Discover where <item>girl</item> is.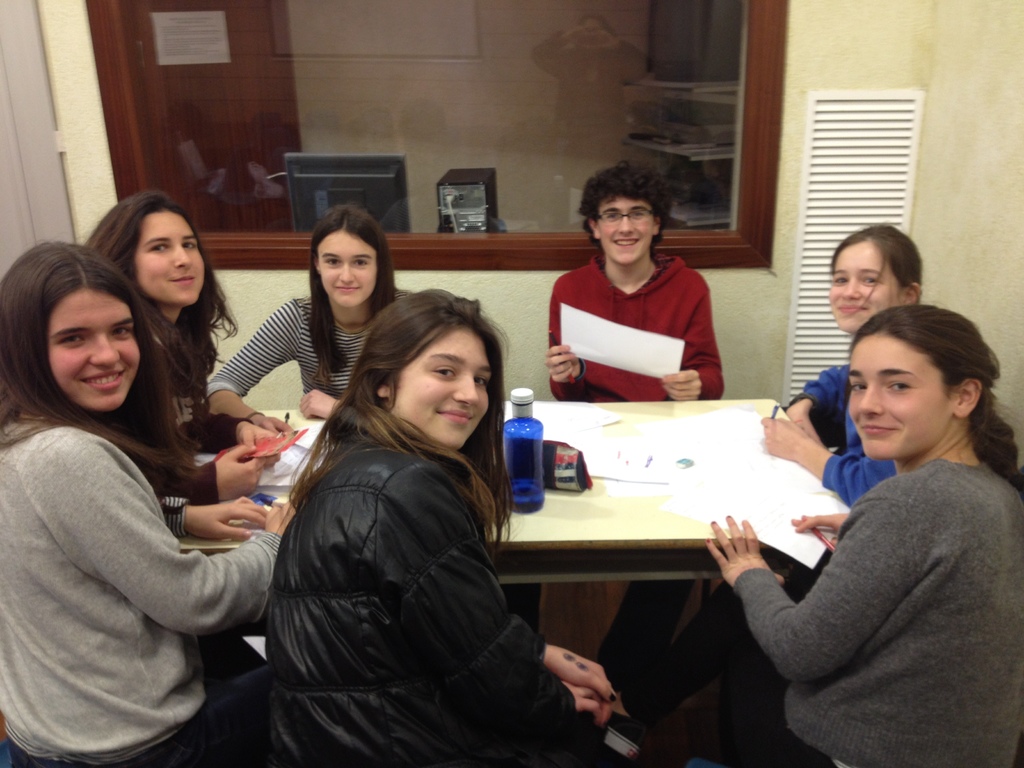
Discovered at Rect(547, 158, 727, 406).
